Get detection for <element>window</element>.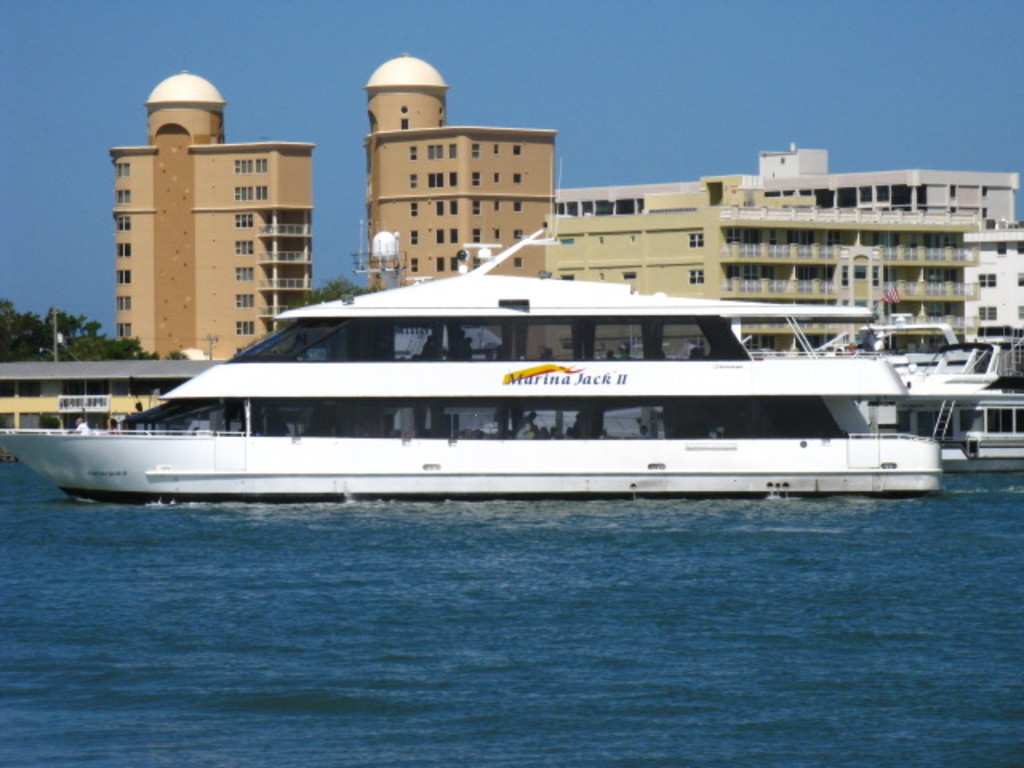
Detection: {"x1": 234, "y1": 293, "x2": 256, "y2": 309}.
